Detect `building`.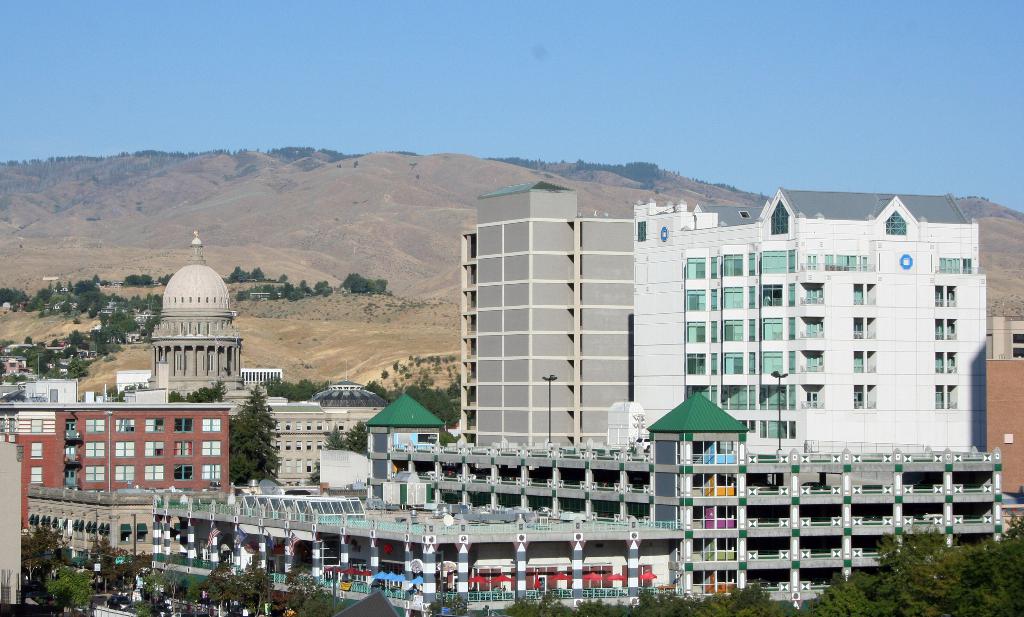
Detected at BBox(148, 383, 1009, 616).
